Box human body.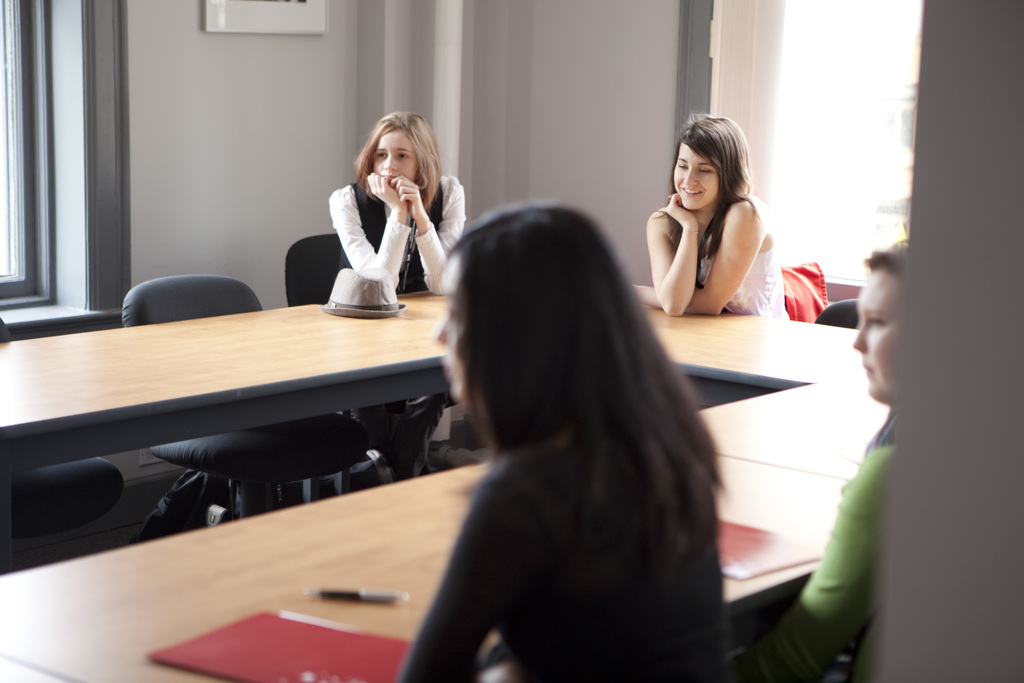
Rect(330, 168, 470, 481).
